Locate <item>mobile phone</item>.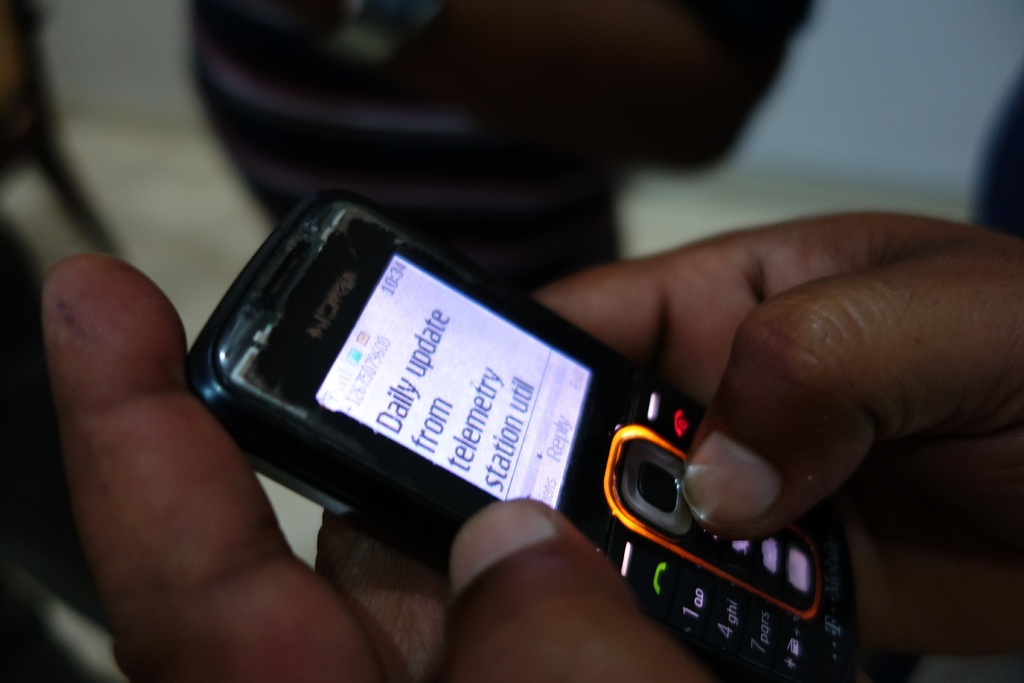
Bounding box: {"left": 162, "top": 151, "right": 955, "bottom": 634}.
